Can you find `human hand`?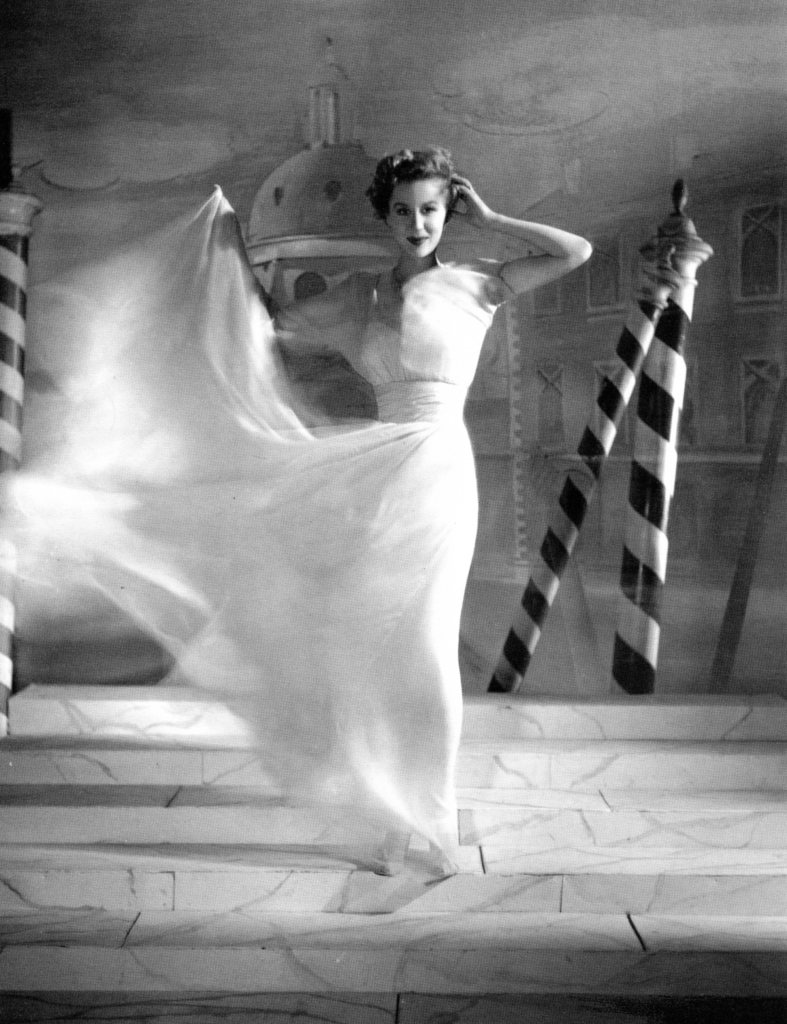
Yes, bounding box: left=209, top=183, right=246, bottom=227.
